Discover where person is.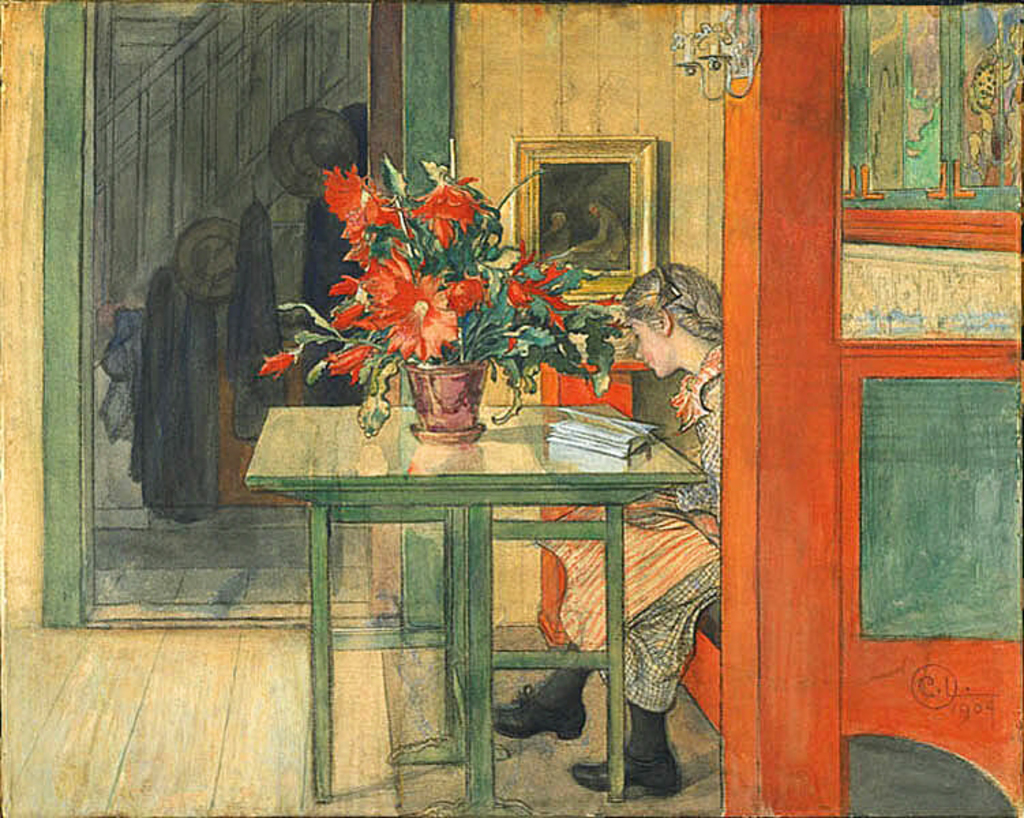
Discovered at region(582, 199, 633, 260).
